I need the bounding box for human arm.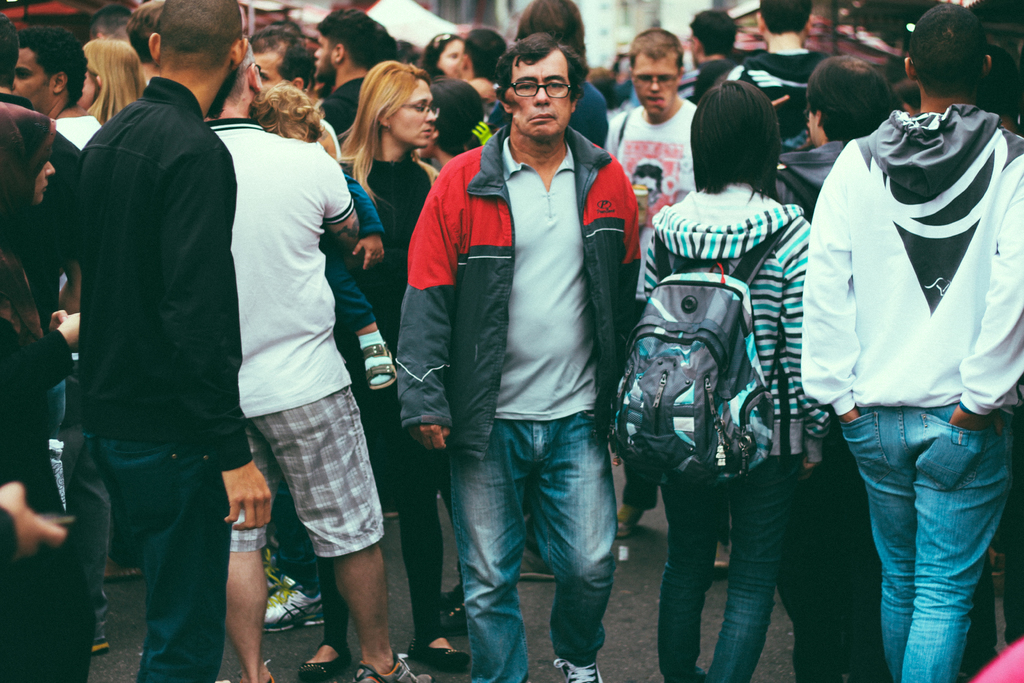
Here it is: [left=321, top=147, right=355, bottom=251].
